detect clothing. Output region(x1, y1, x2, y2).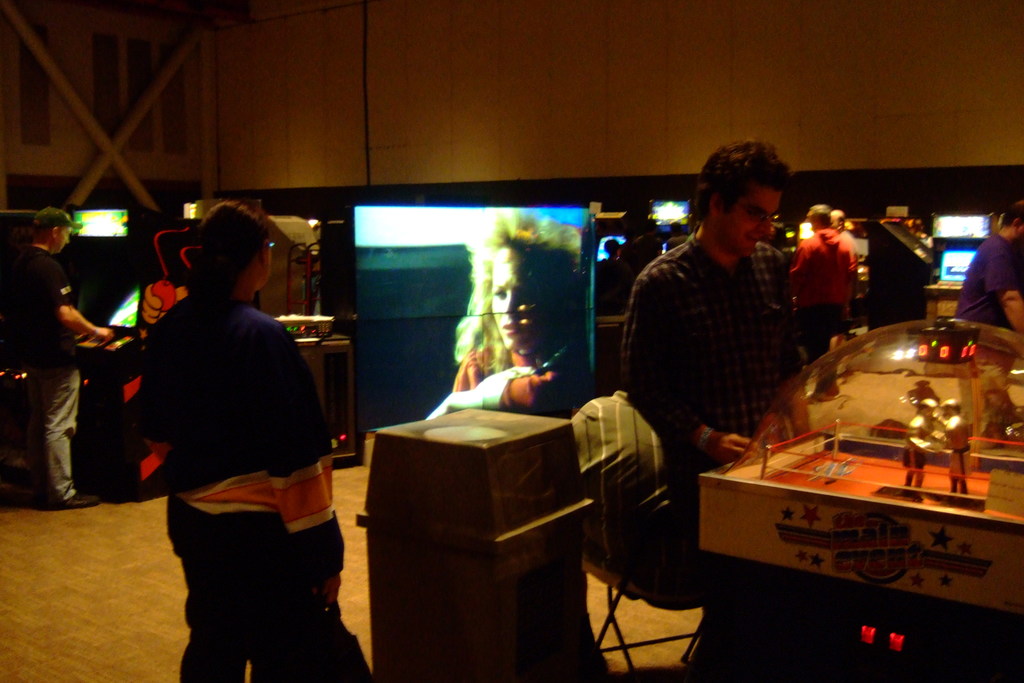
region(951, 238, 1023, 329).
